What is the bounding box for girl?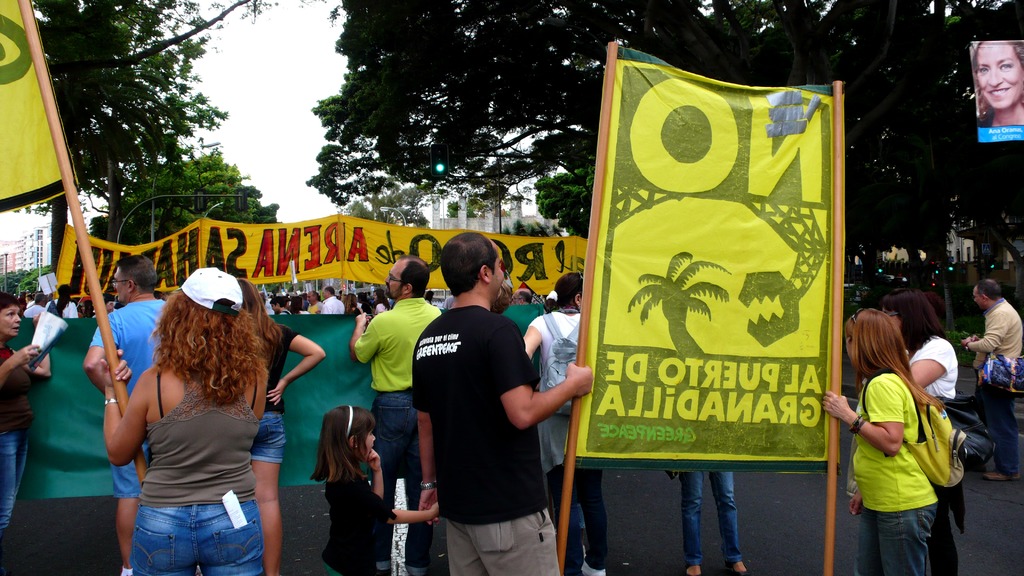
{"x1": 317, "y1": 403, "x2": 437, "y2": 575}.
